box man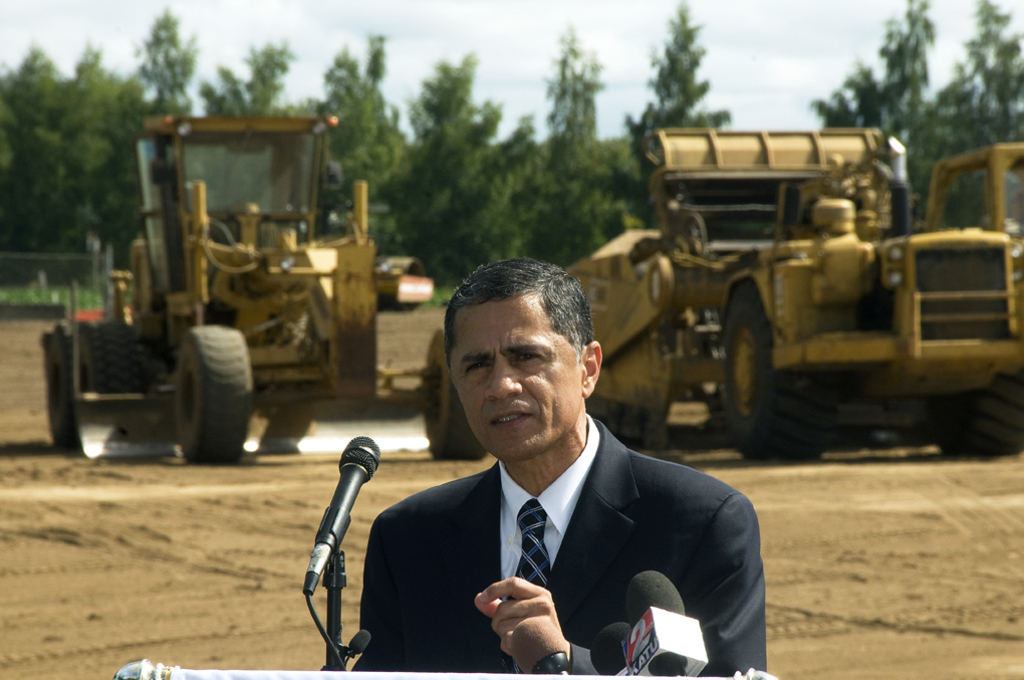
<box>354,255,768,679</box>
